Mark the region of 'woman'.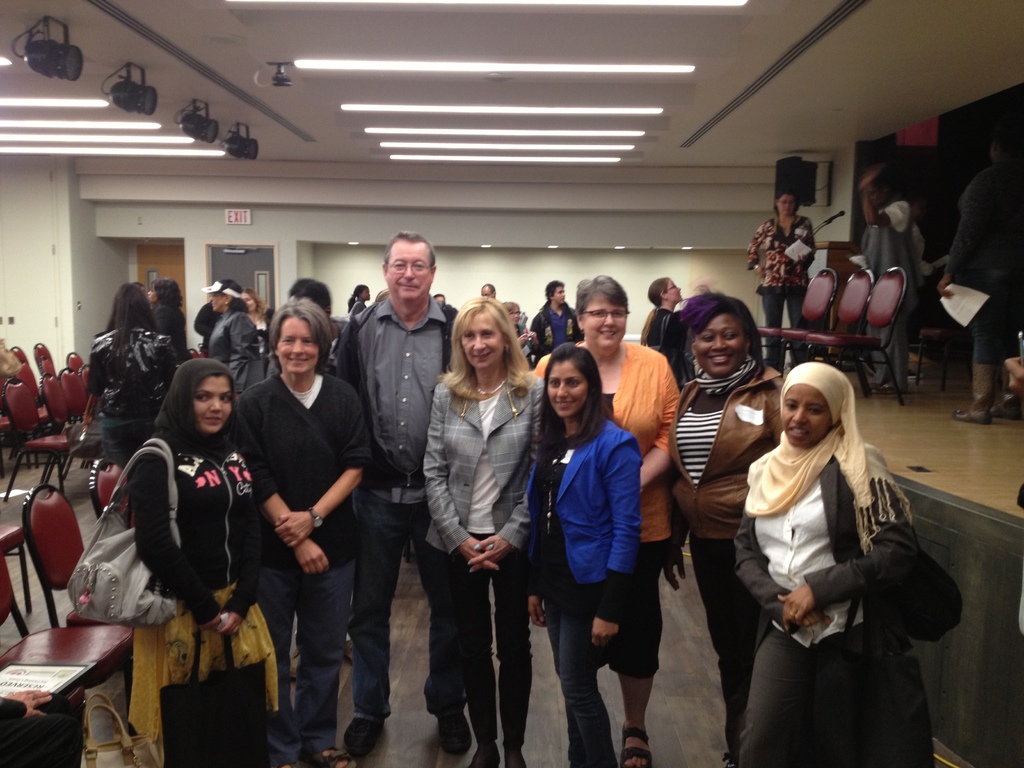
Region: 237, 287, 278, 355.
